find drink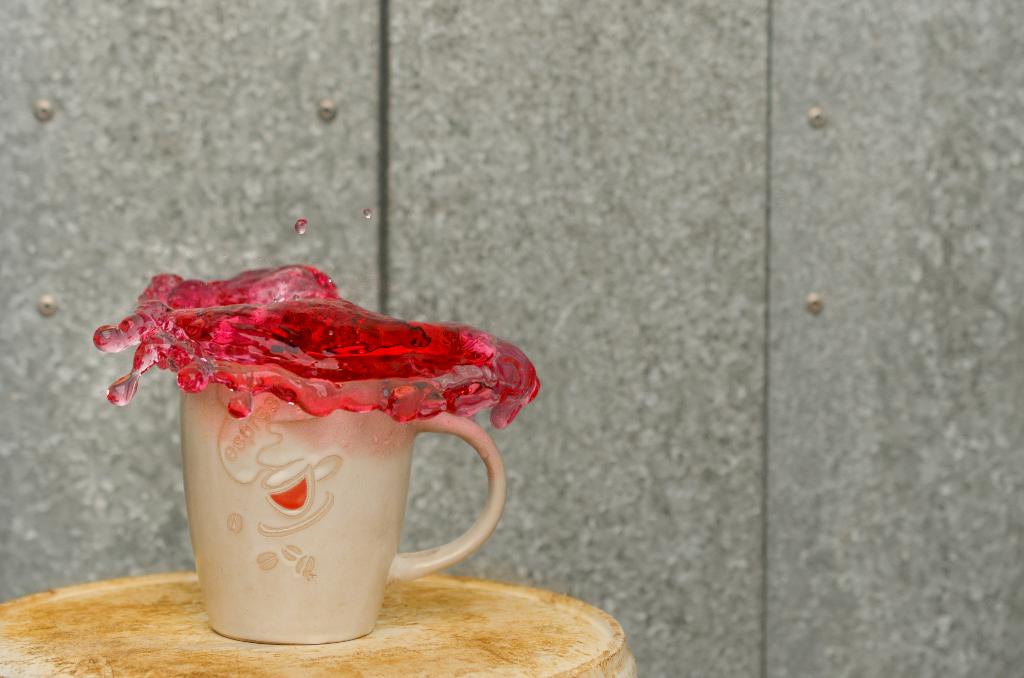
bbox=(119, 256, 508, 628)
